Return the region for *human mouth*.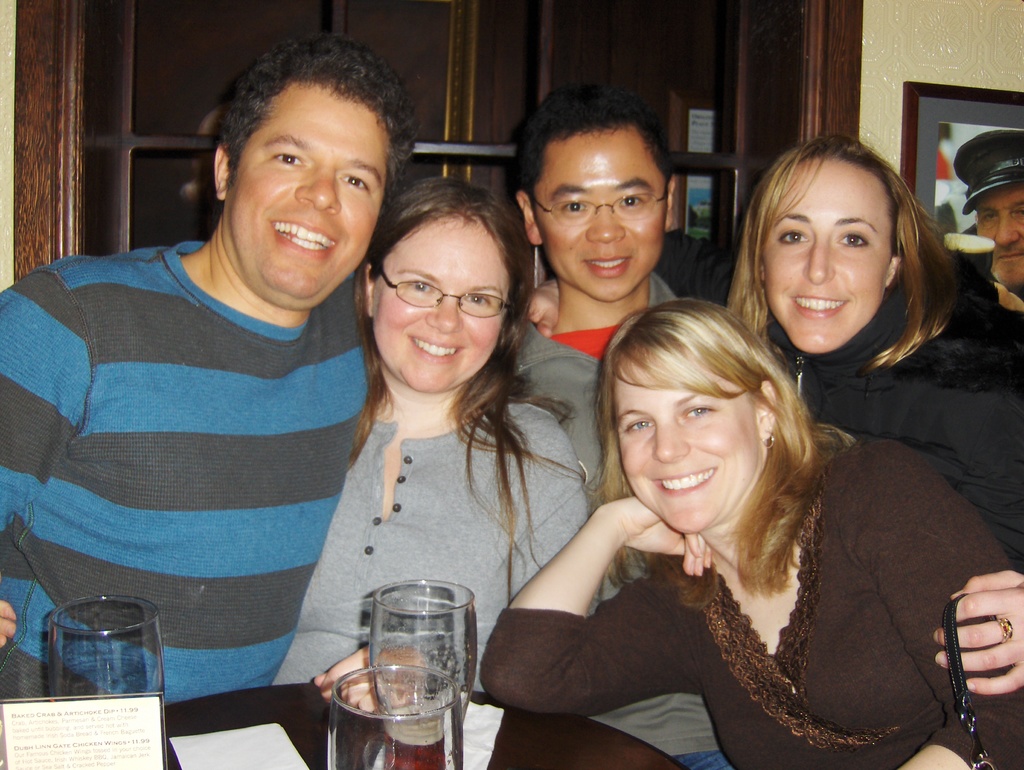
bbox=(650, 463, 723, 498).
